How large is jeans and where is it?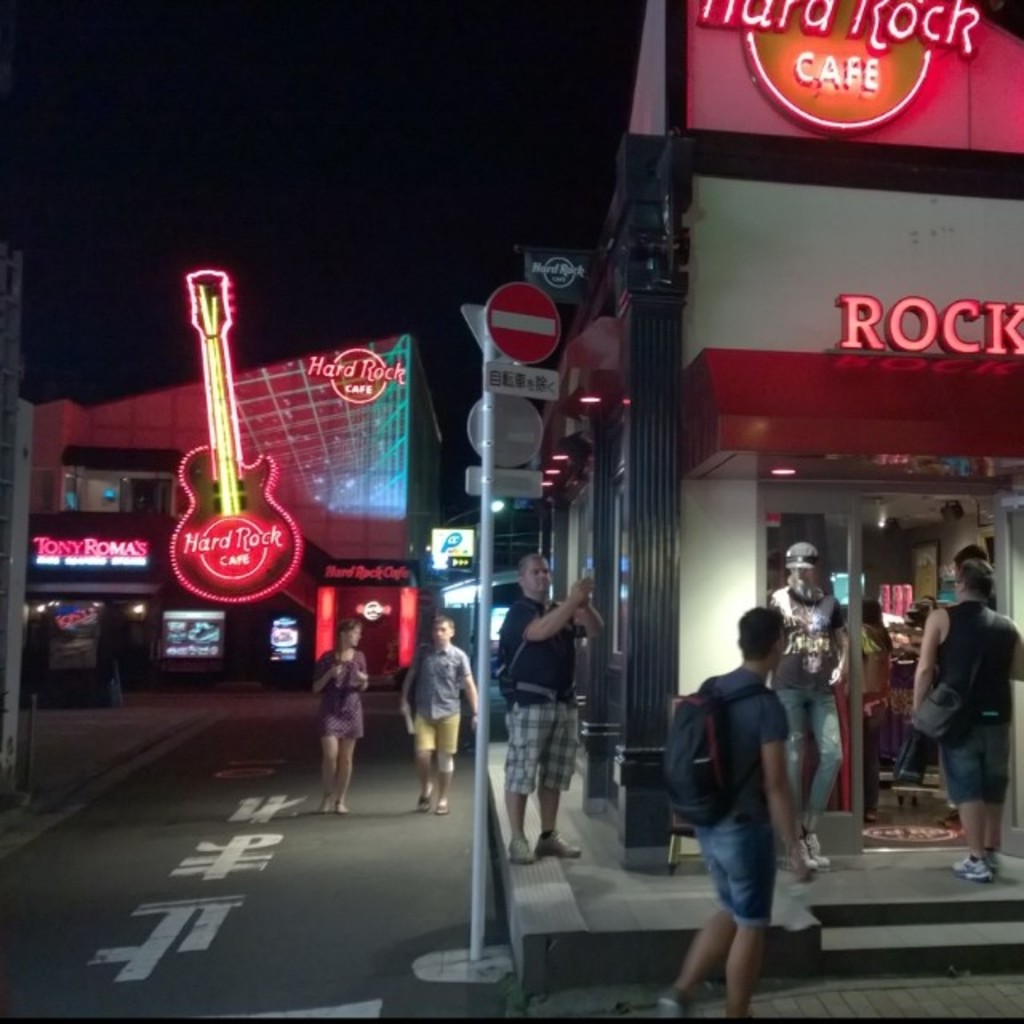
Bounding box: detection(709, 802, 816, 976).
